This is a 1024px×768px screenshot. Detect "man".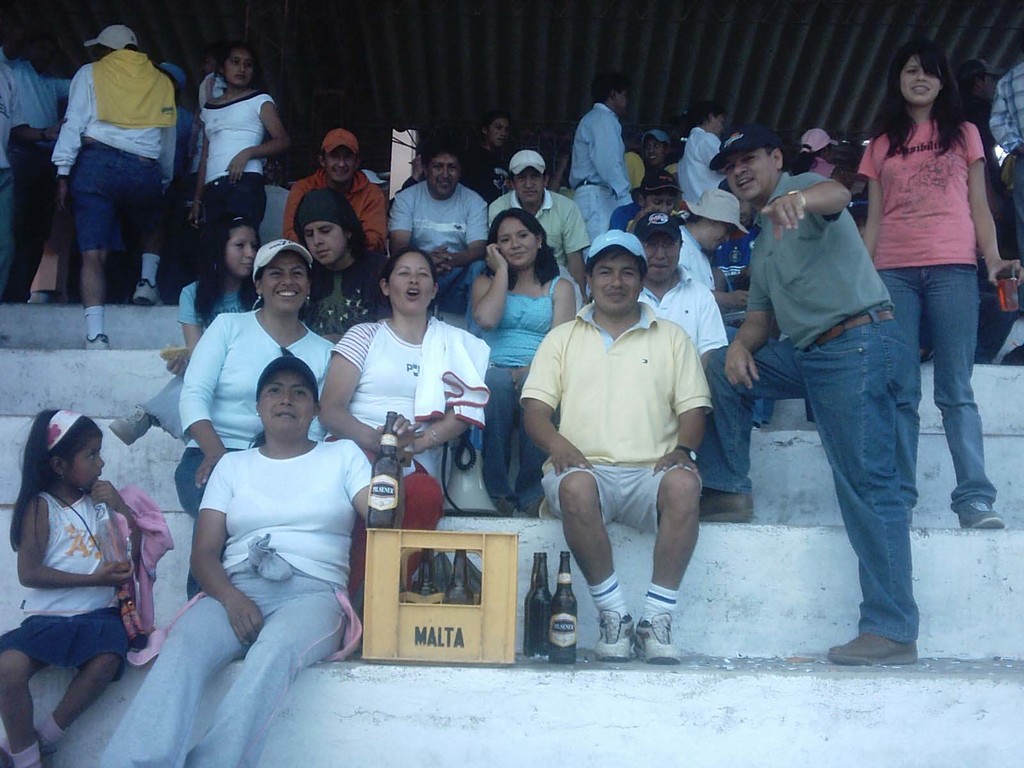
x1=698, y1=118, x2=924, y2=675.
